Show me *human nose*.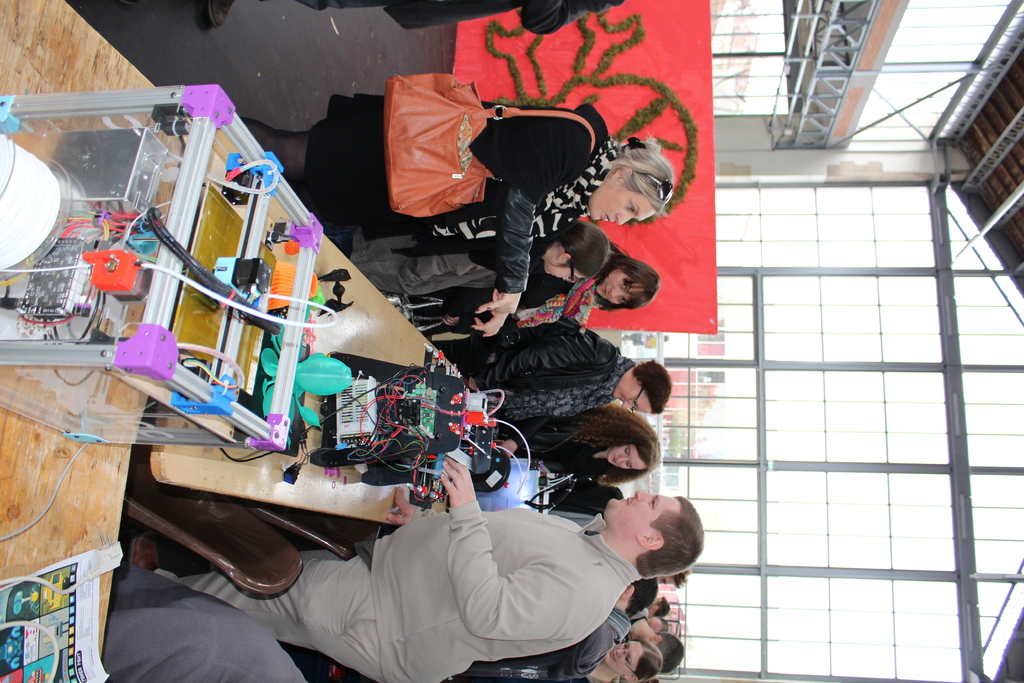
*human nose* is here: box=[622, 402, 632, 409].
